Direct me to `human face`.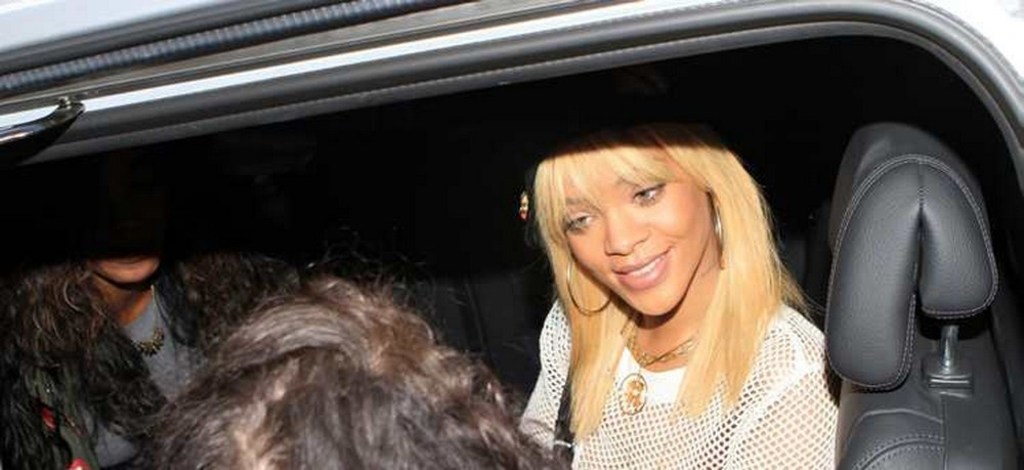
Direction: box(59, 214, 166, 281).
